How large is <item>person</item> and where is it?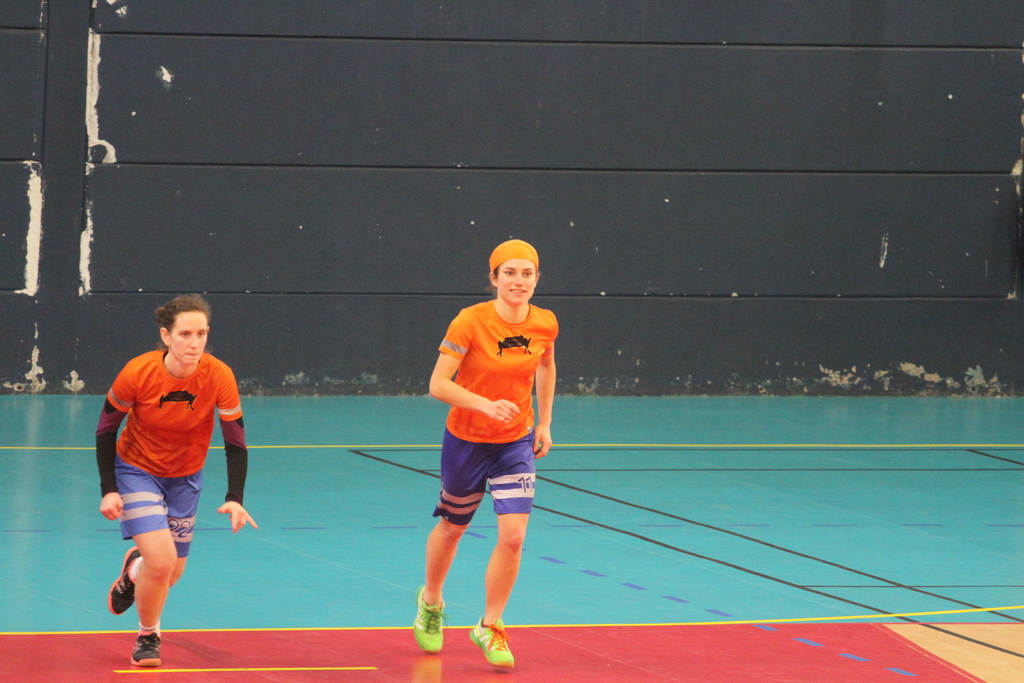
Bounding box: [97, 293, 255, 667].
